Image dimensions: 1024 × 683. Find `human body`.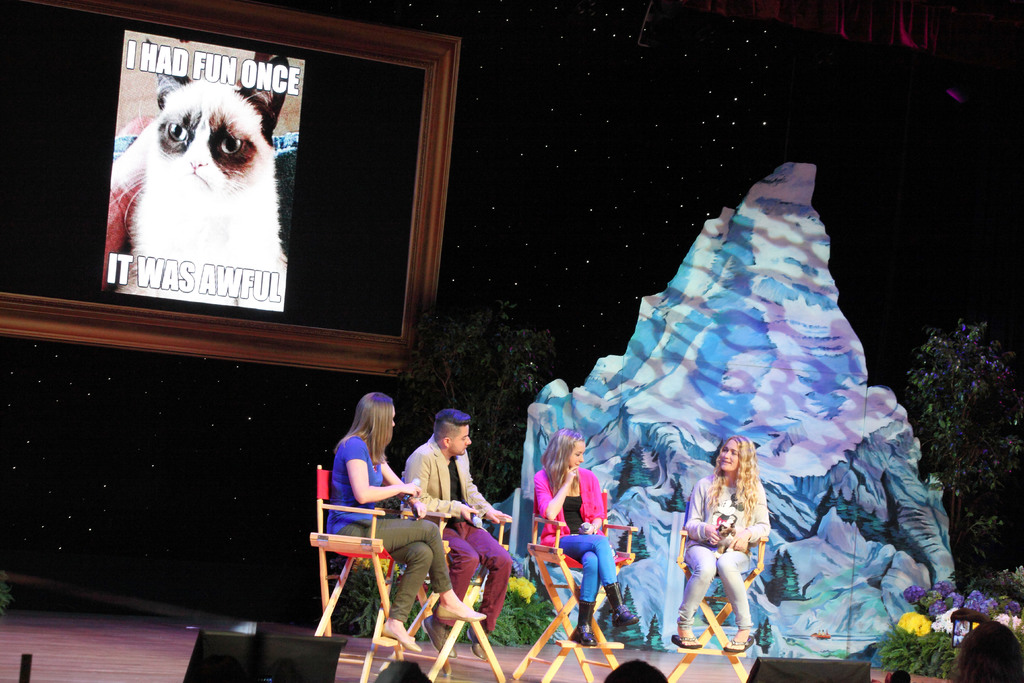
541 457 636 646.
